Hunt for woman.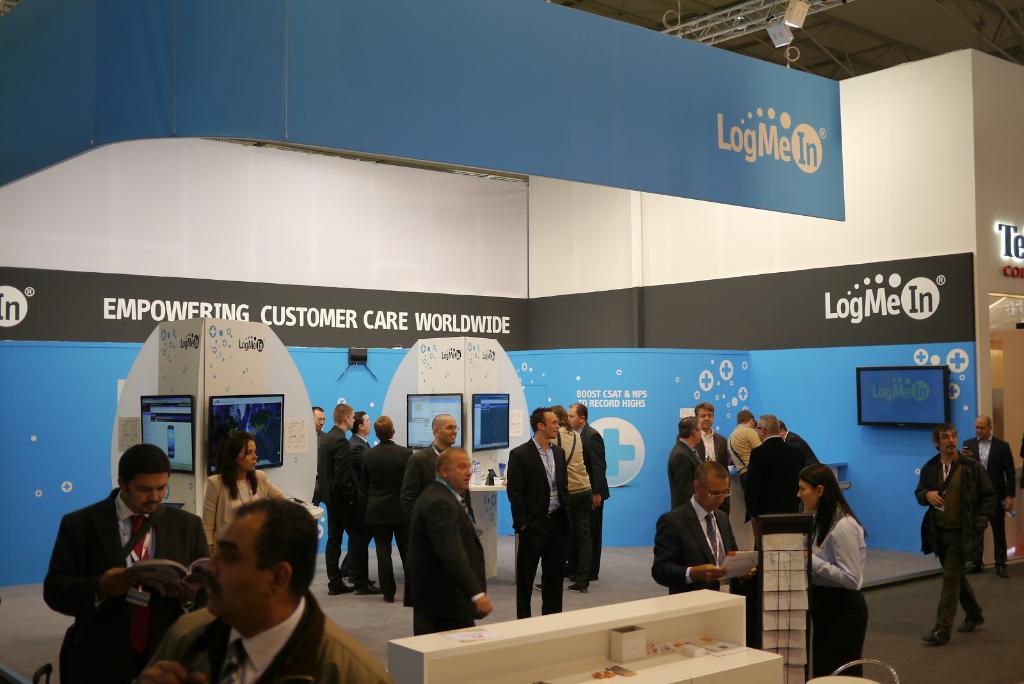
Hunted down at left=801, top=443, right=888, bottom=672.
